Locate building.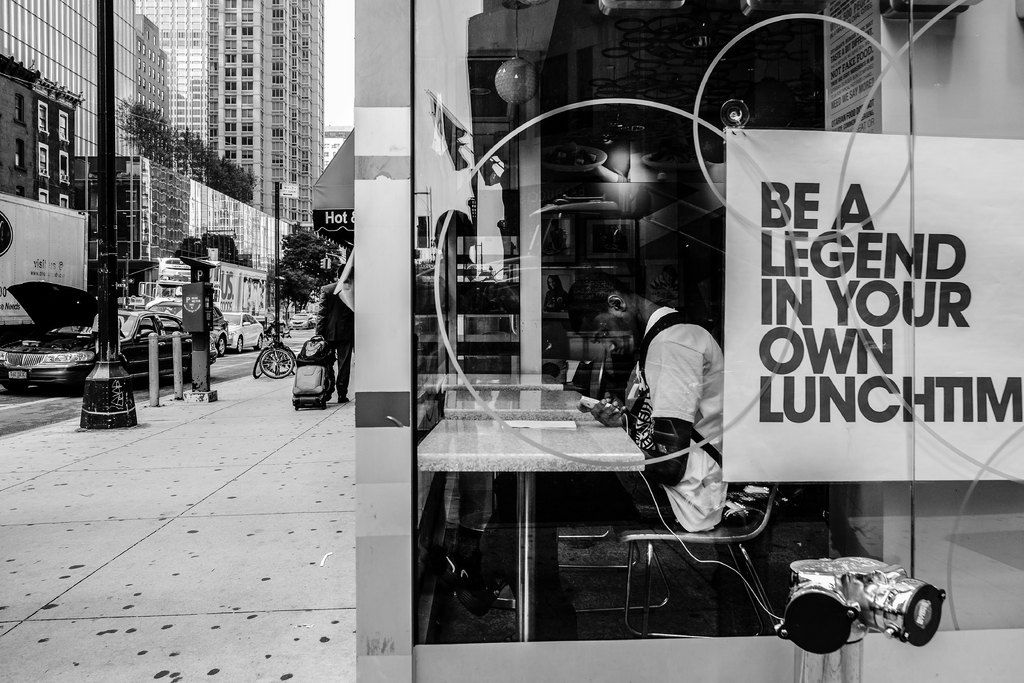
Bounding box: [left=131, top=1, right=323, bottom=343].
